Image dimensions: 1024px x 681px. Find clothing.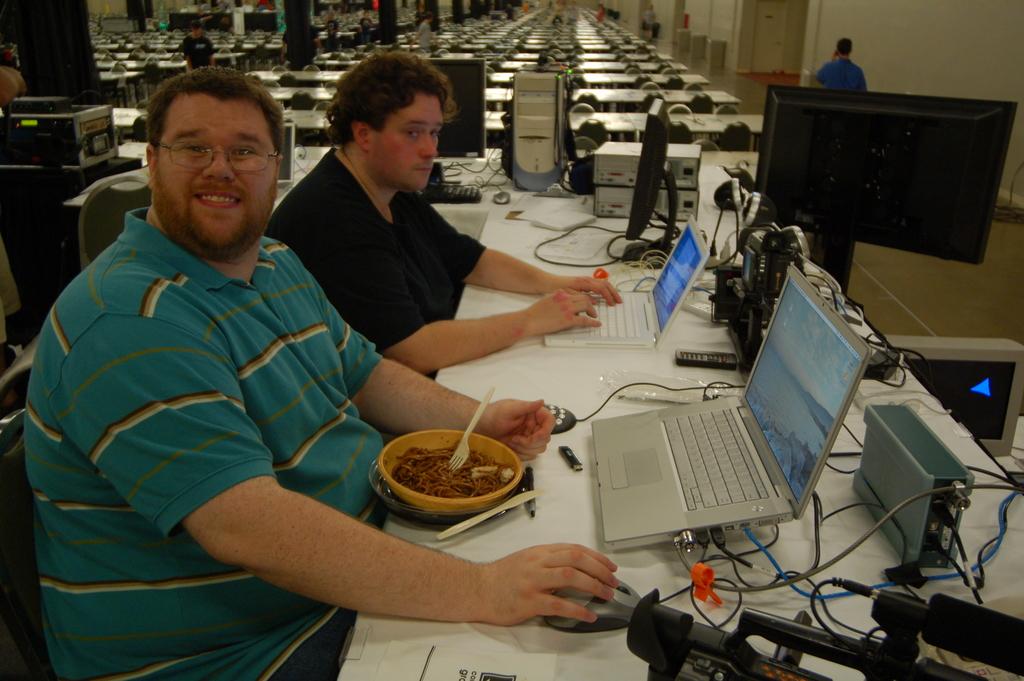
Rect(182, 31, 216, 67).
